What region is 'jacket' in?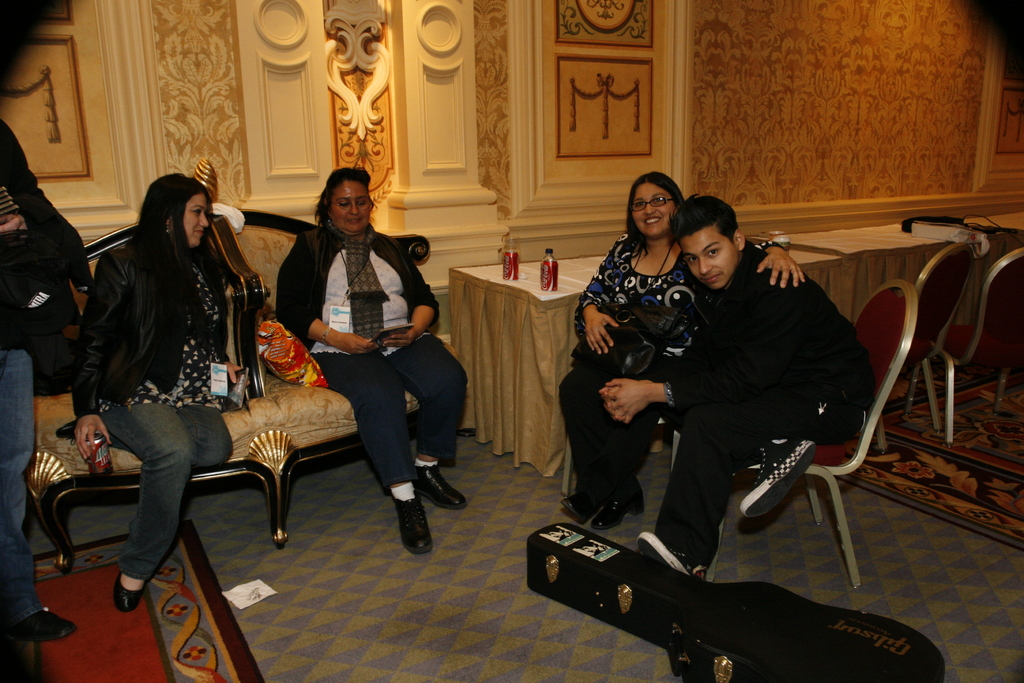
l=70, t=224, r=234, b=422.
